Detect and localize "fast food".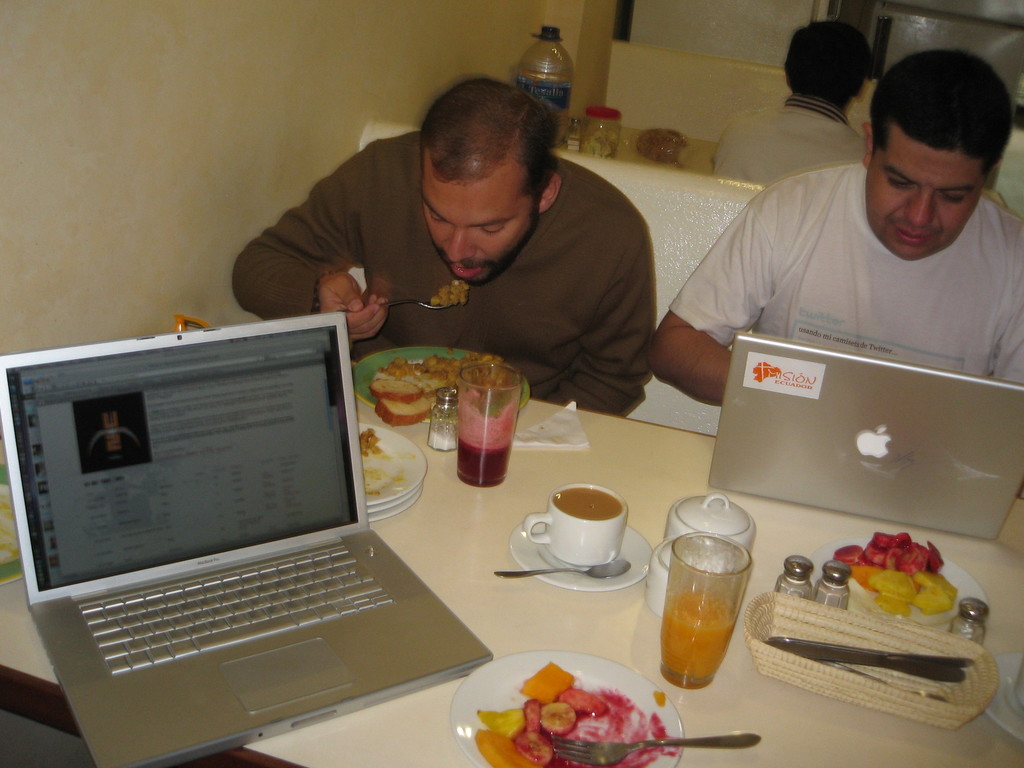
Localized at <bbox>868, 565, 922, 591</bbox>.
